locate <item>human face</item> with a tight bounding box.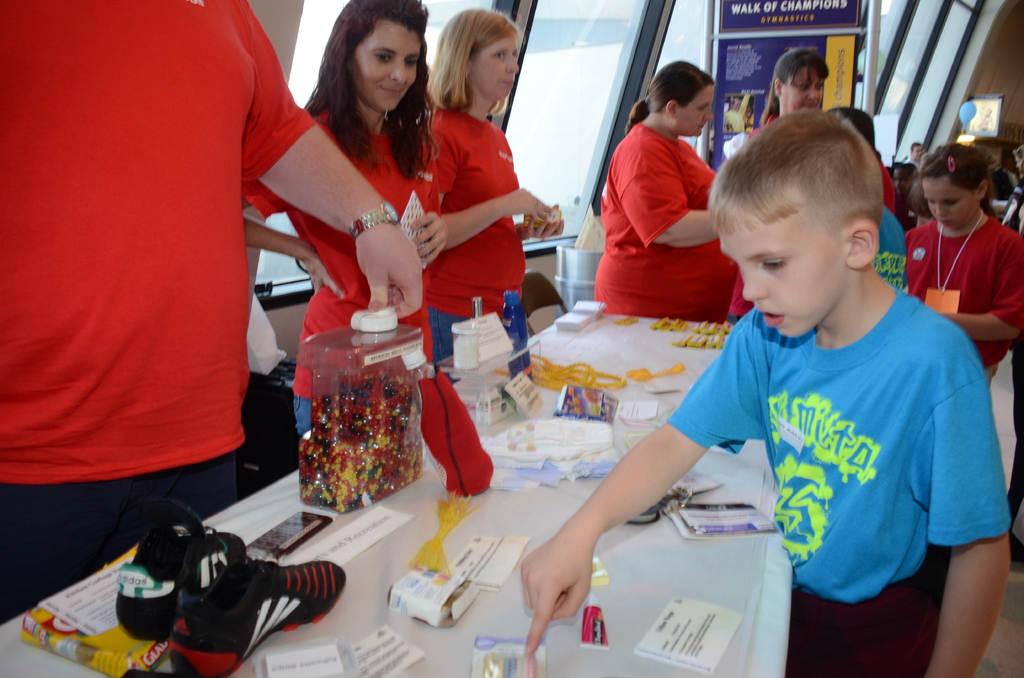
x1=671, y1=88, x2=711, y2=133.
